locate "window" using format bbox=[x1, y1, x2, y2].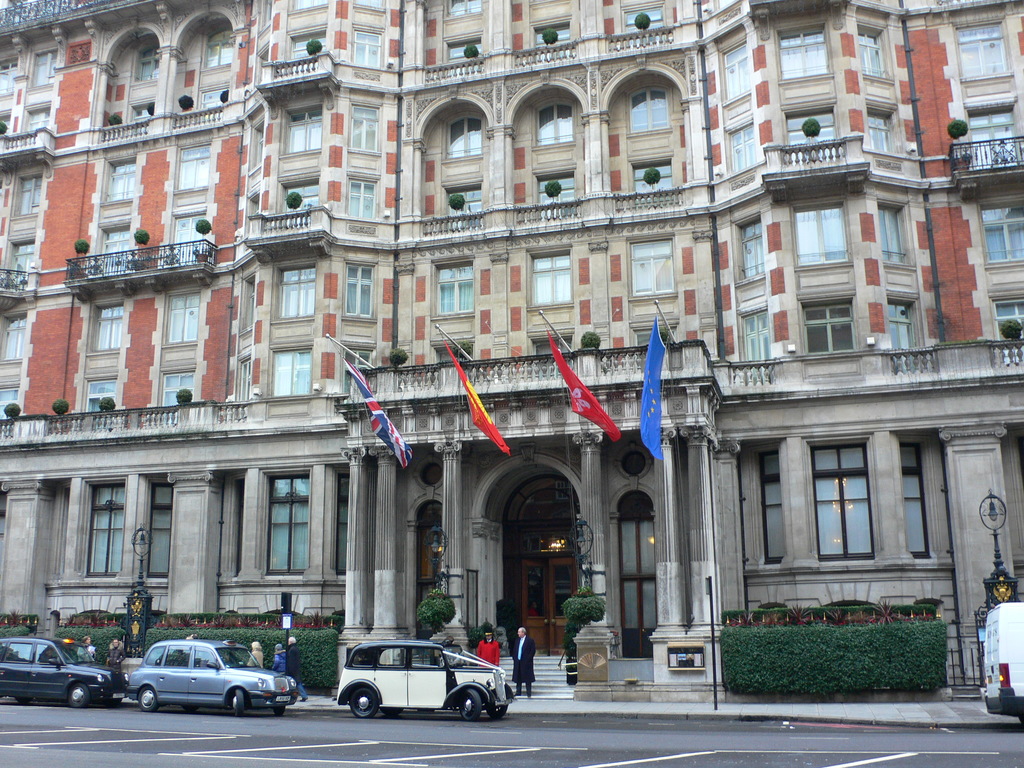
bbox=[174, 214, 209, 261].
